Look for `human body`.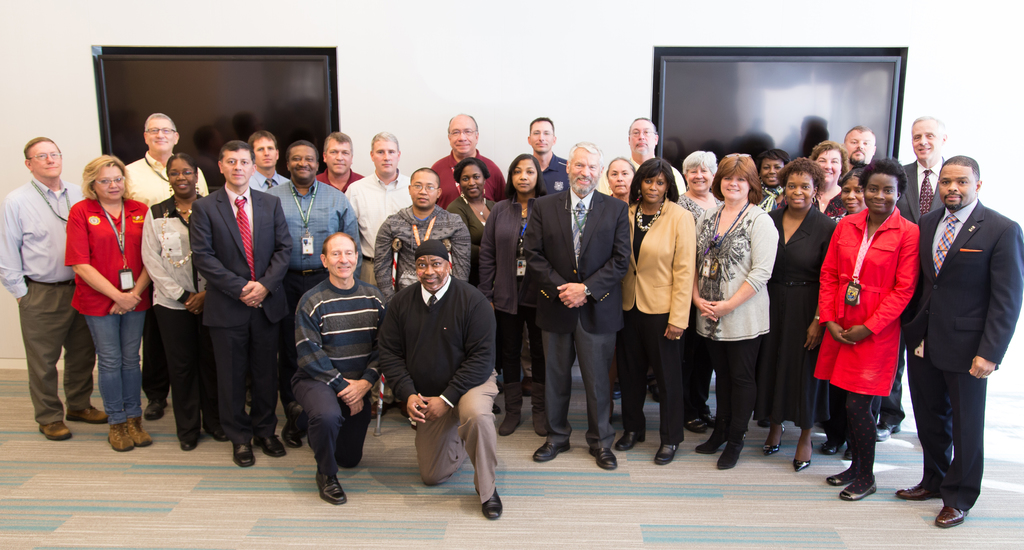
Found: (753, 154, 838, 469).
